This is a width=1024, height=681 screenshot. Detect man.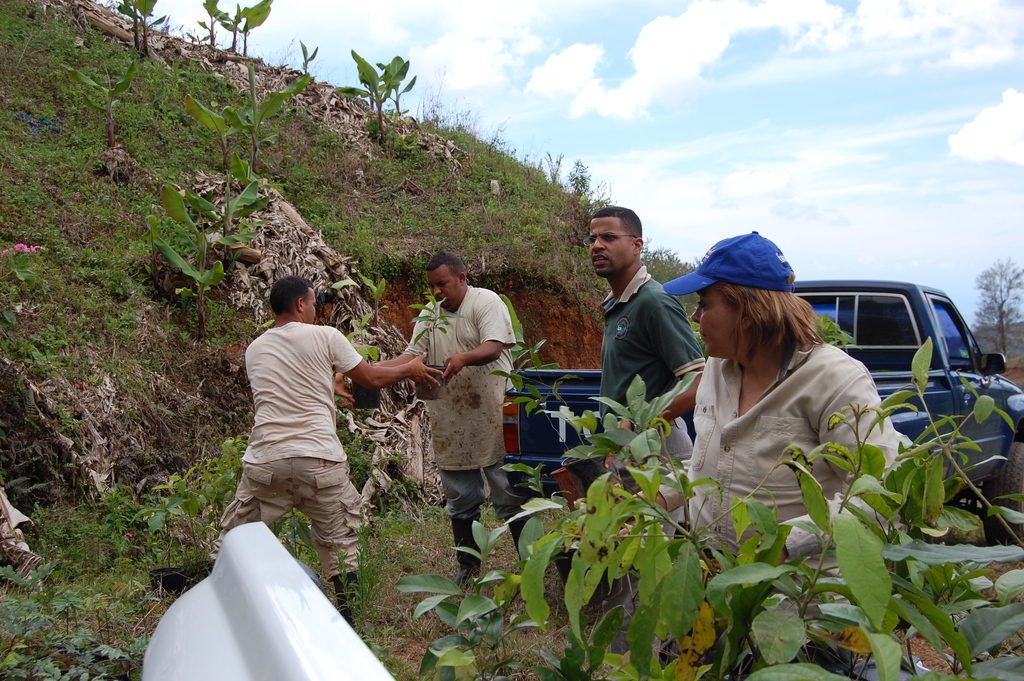
x1=376, y1=251, x2=517, y2=582.
